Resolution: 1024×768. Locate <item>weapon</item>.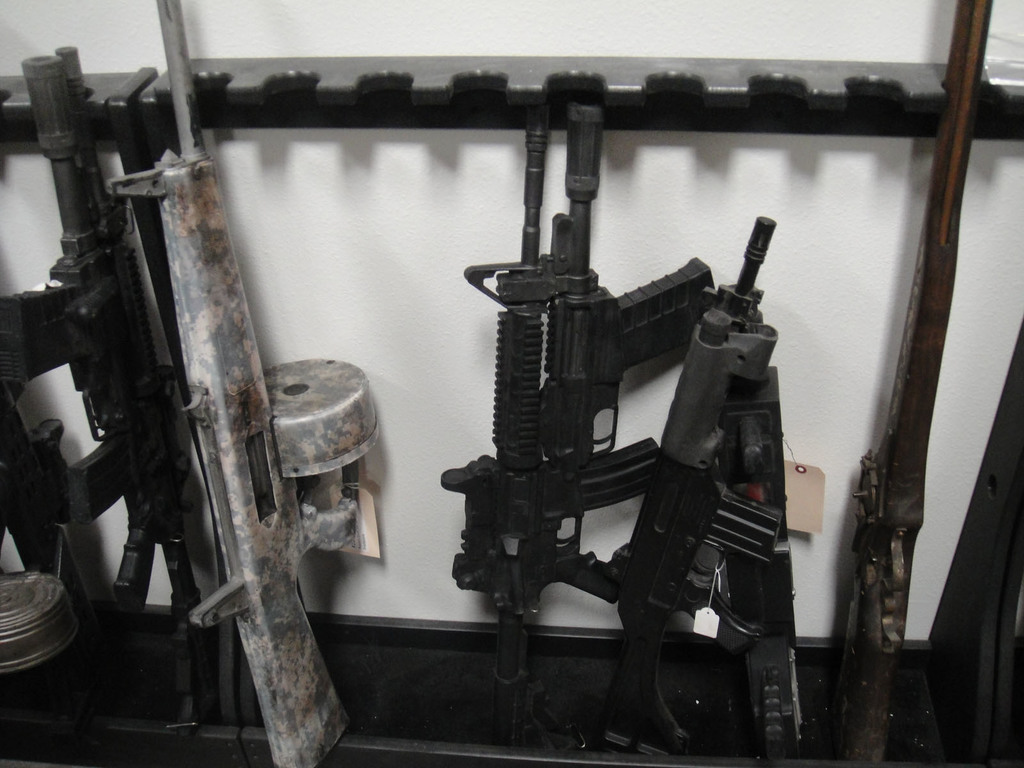
Rect(820, 0, 993, 767).
